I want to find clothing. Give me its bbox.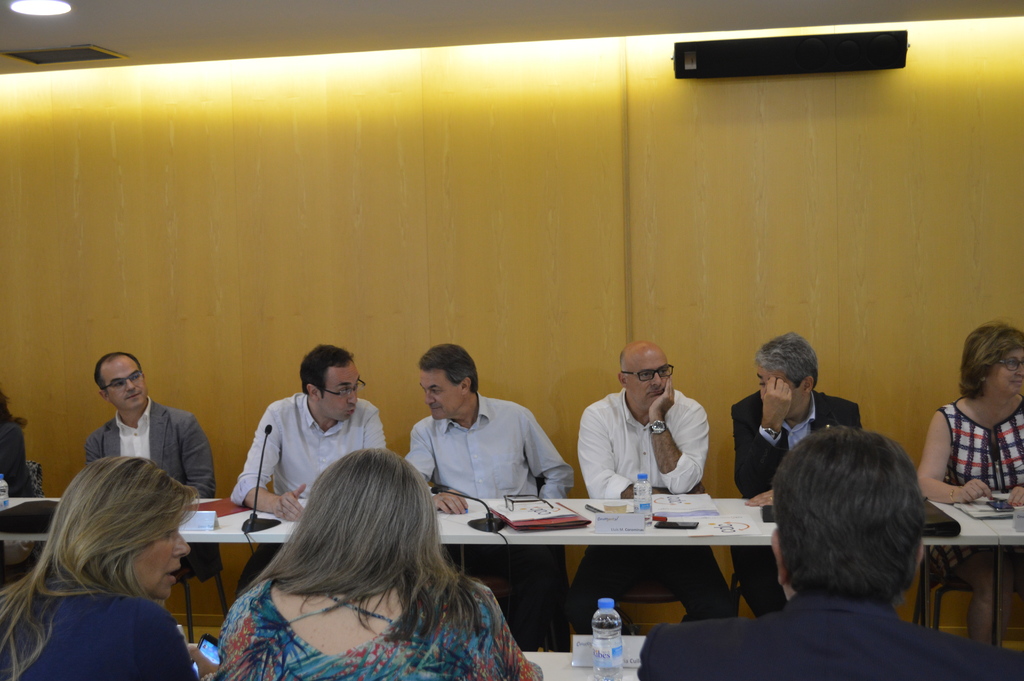
l=402, t=389, r=572, b=657.
